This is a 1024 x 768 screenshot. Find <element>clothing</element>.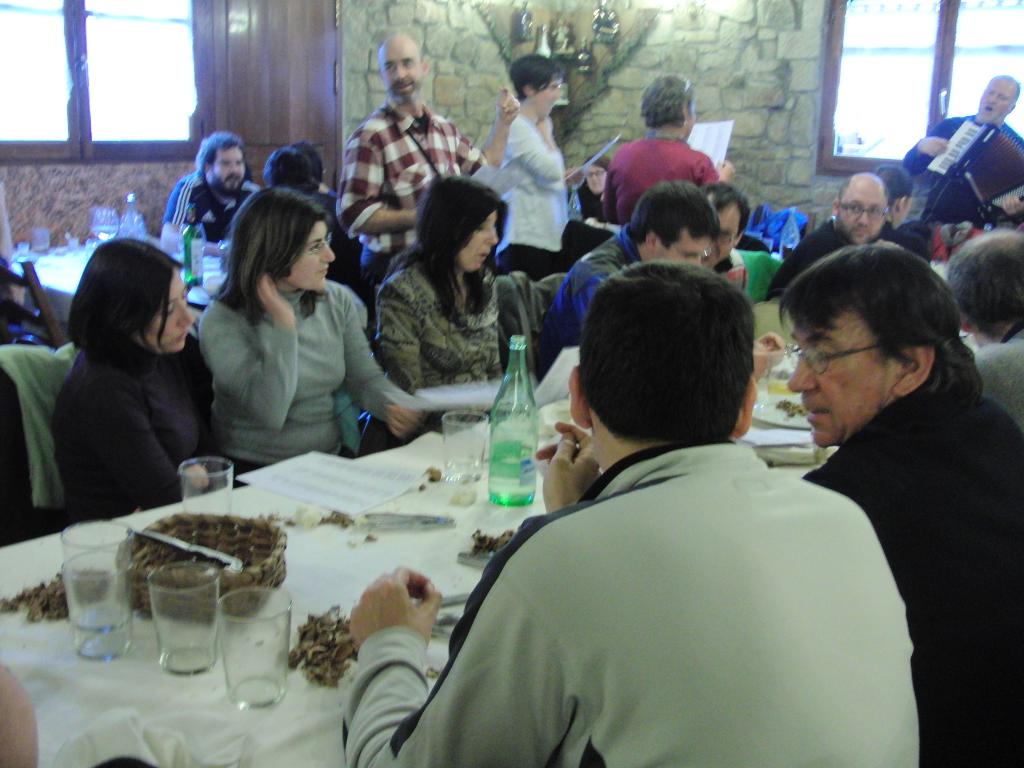
Bounding box: box=[486, 111, 575, 276].
